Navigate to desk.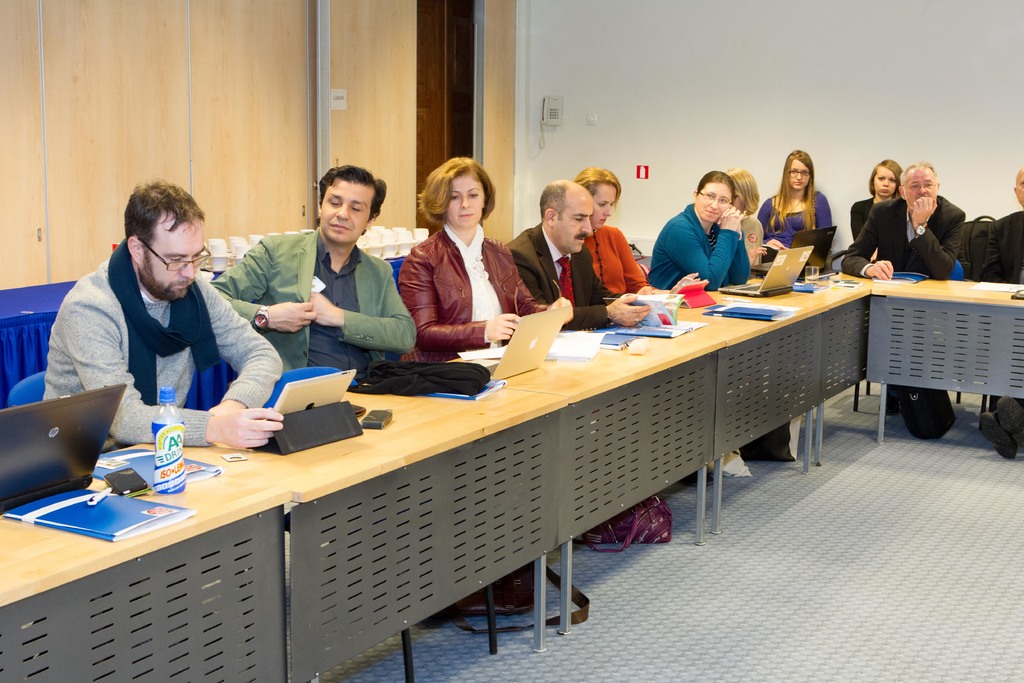
Navigation target: 0,258,1023,682.
